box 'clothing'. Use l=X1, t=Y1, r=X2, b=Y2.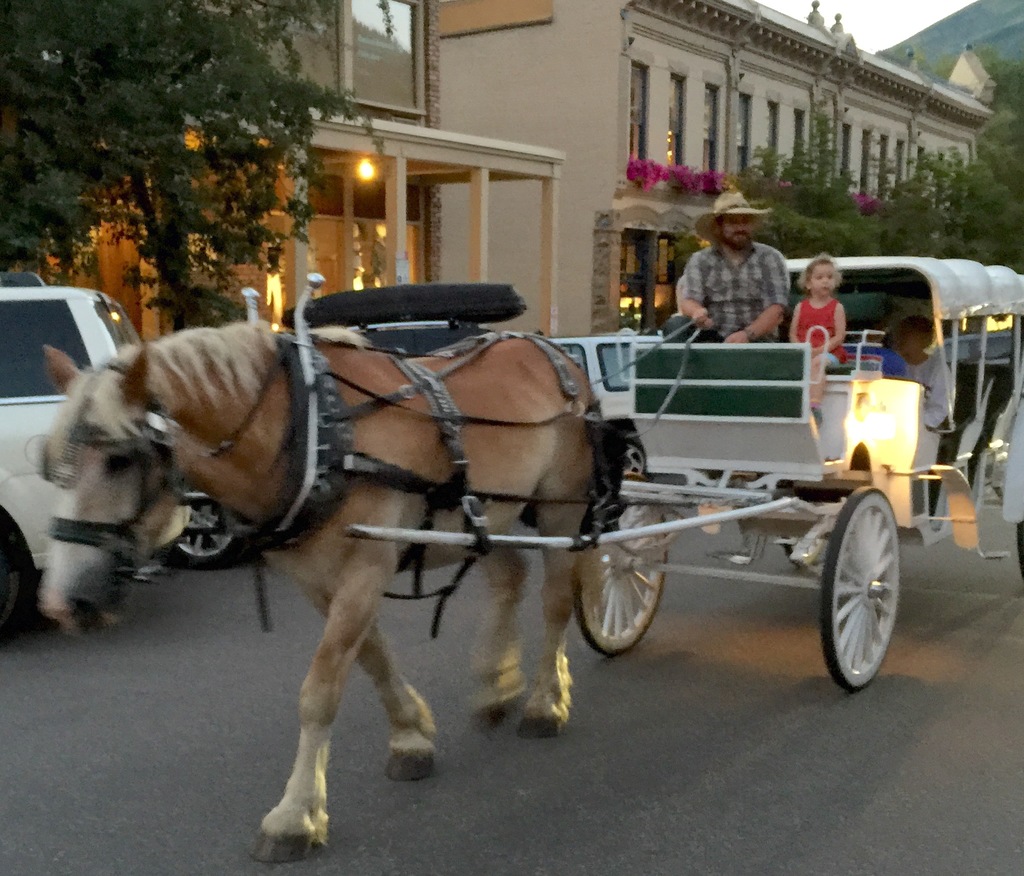
l=797, t=298, r=847, b=365.
